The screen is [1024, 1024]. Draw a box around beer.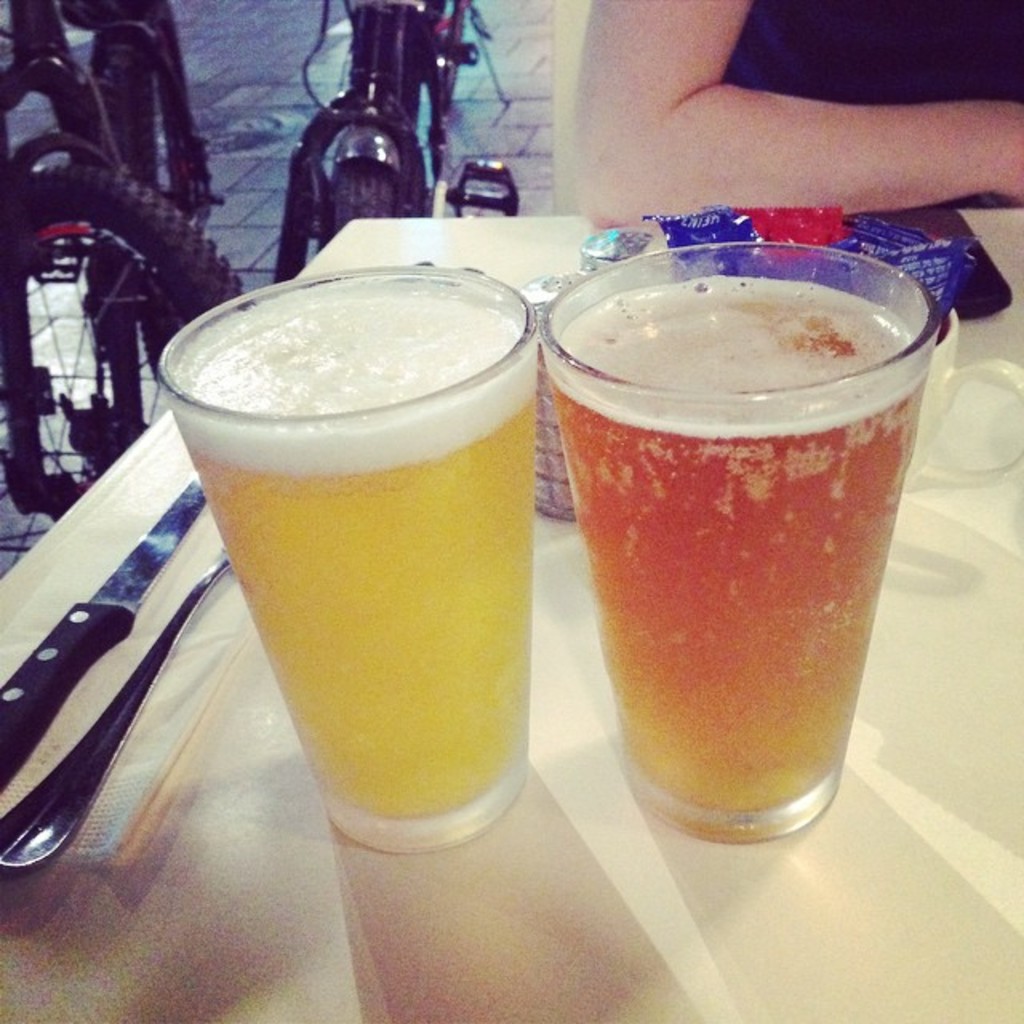
[173,291,536,819].
